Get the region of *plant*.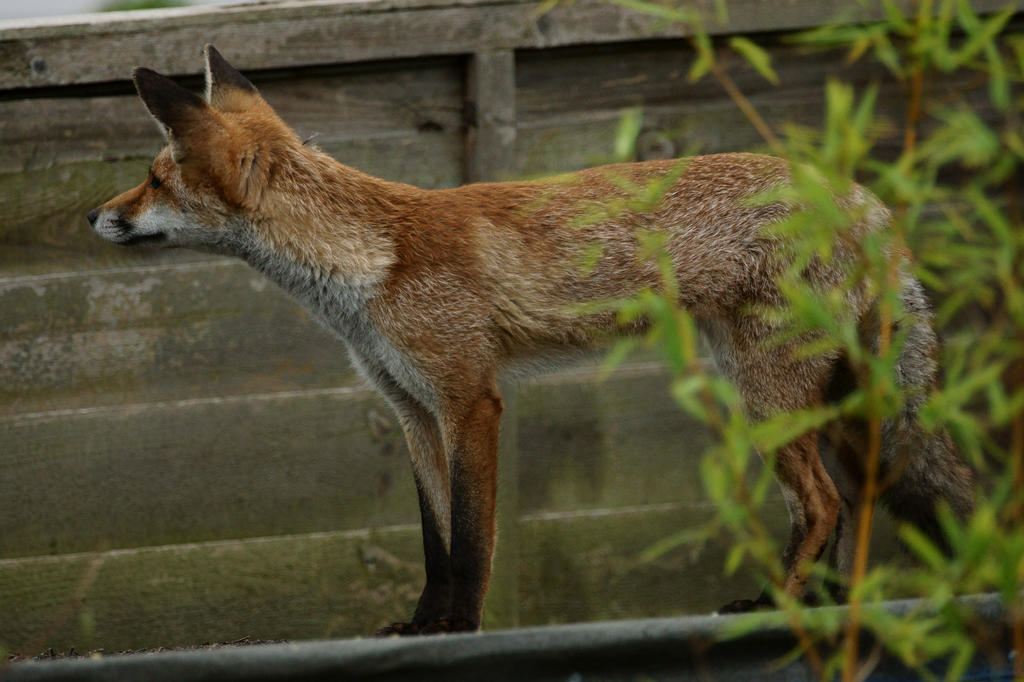
(left=524, top=0, right=1020, bottom=681).
